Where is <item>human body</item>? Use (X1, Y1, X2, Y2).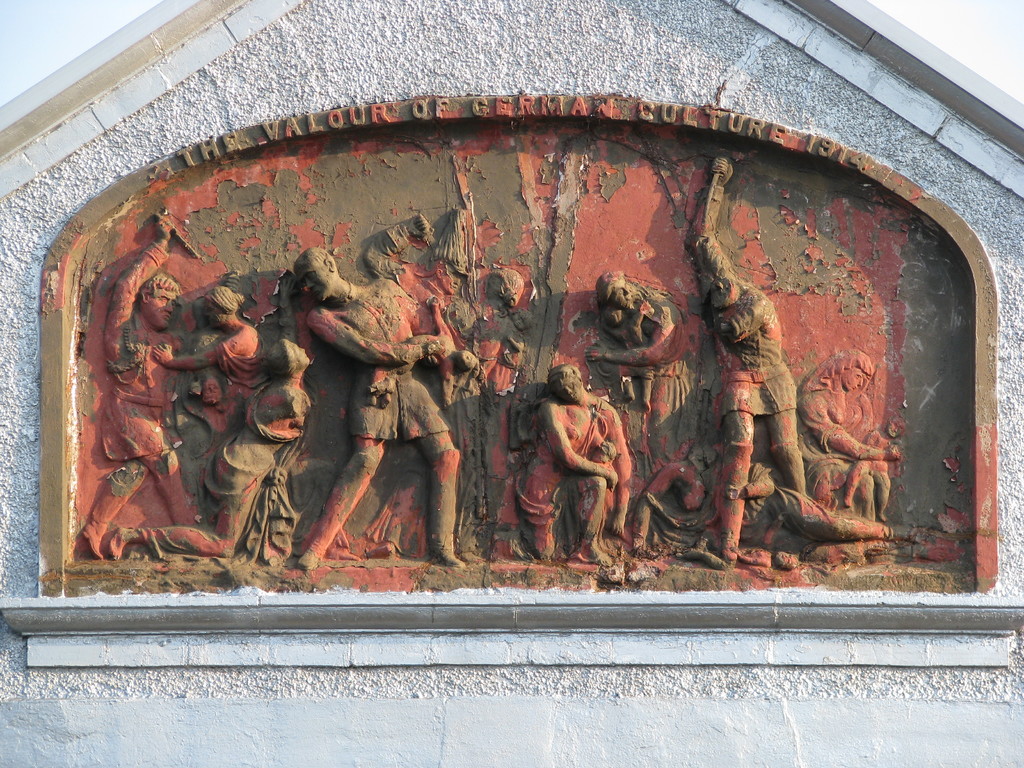
(513, 369, 641, 559).
